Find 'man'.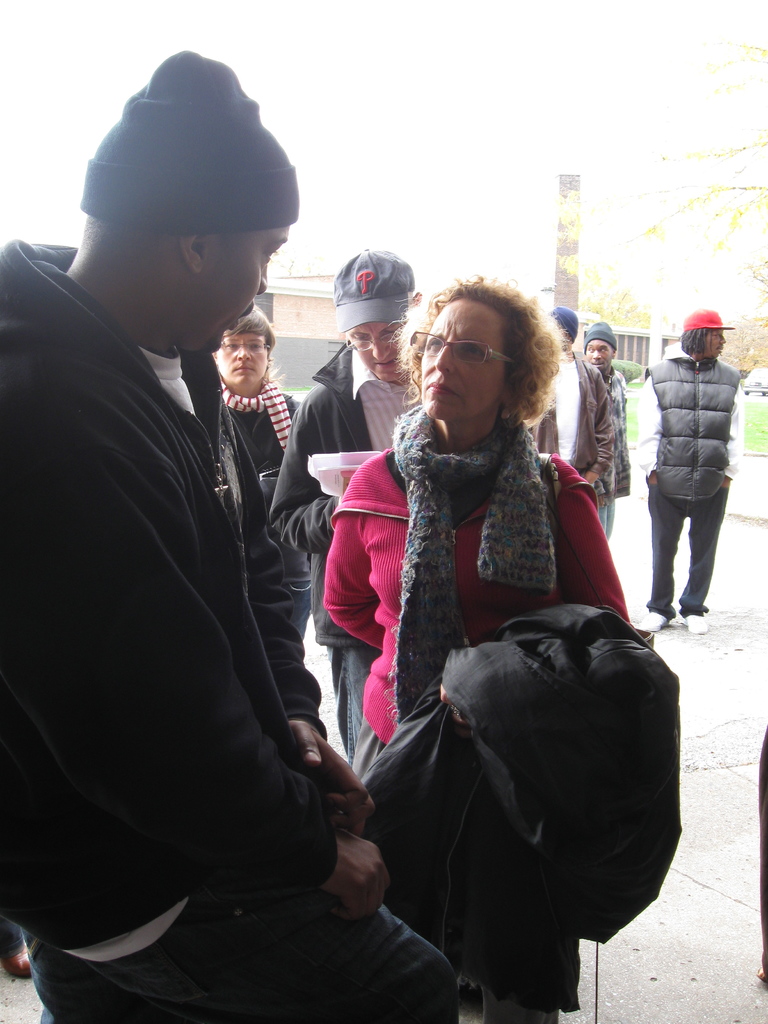
(left=621, top=294, right=754, bottom=632).
